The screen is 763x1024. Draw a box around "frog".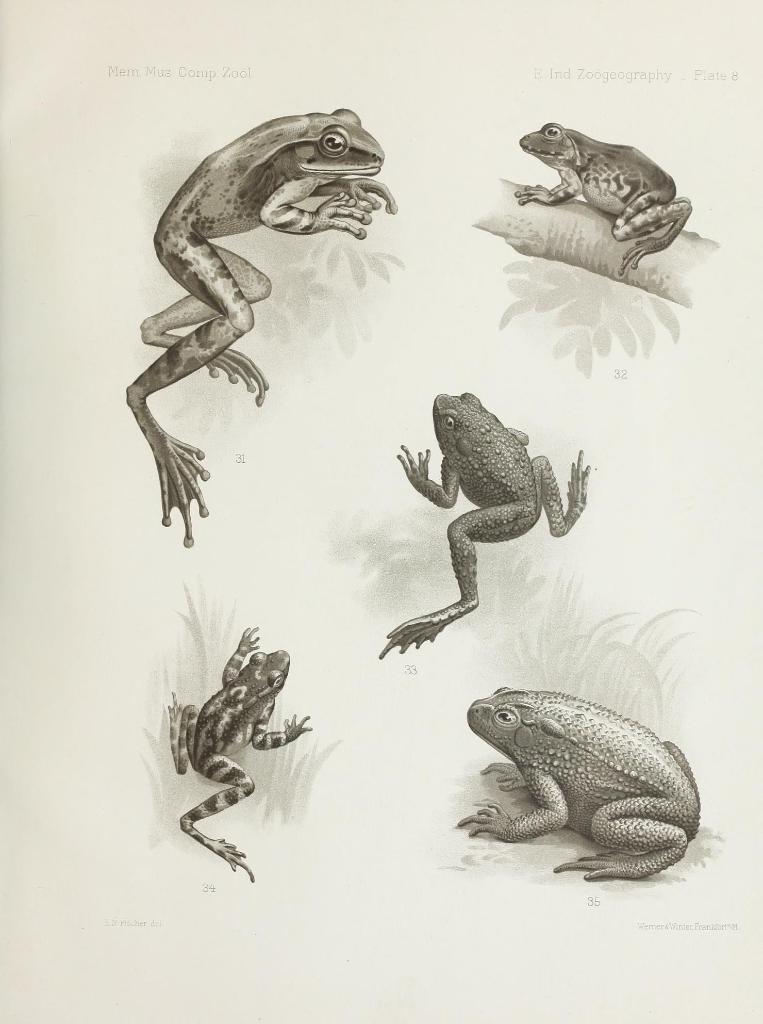
(x1=167, y1=627, x2=312, y2=883).
